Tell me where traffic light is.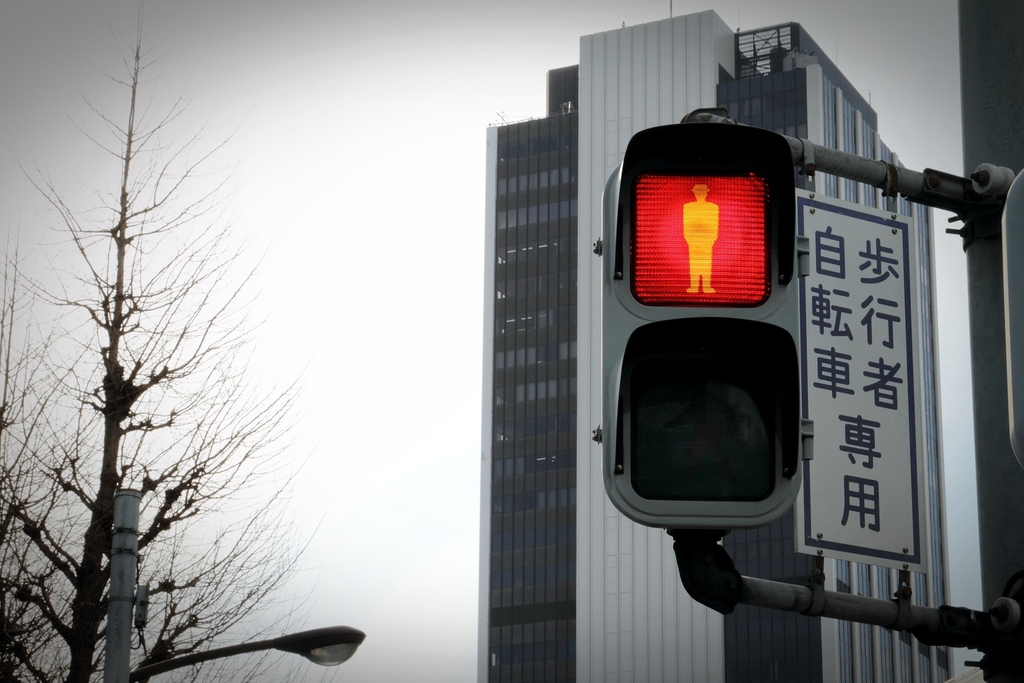
traffic light is at [601, 117, 808, 538].
